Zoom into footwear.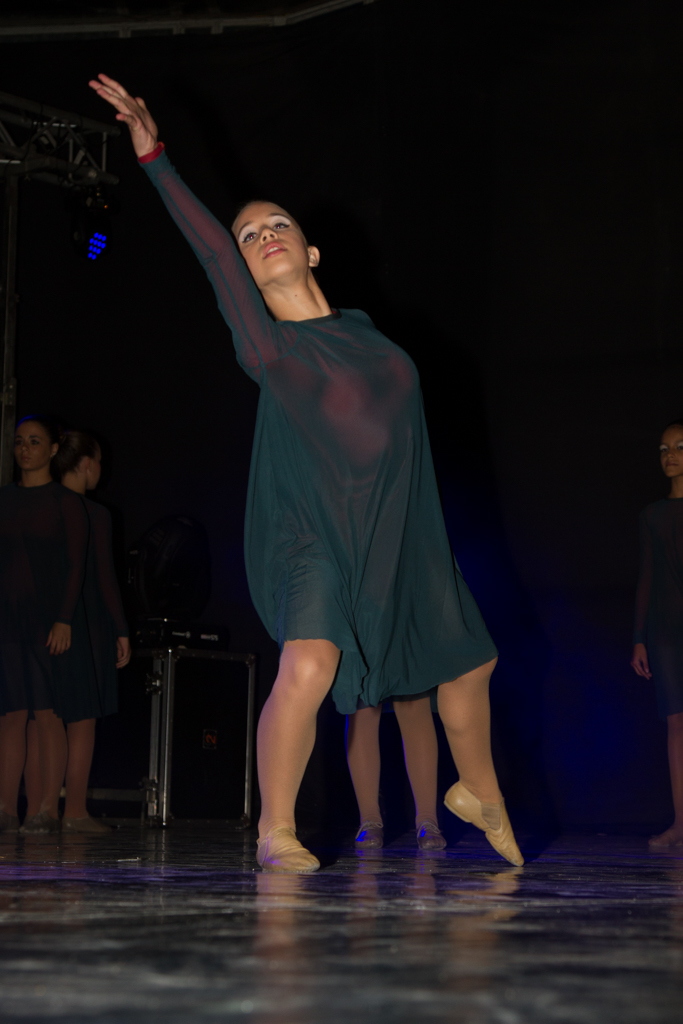
Zoom target: l=20, t=813, r=54, b=837.
